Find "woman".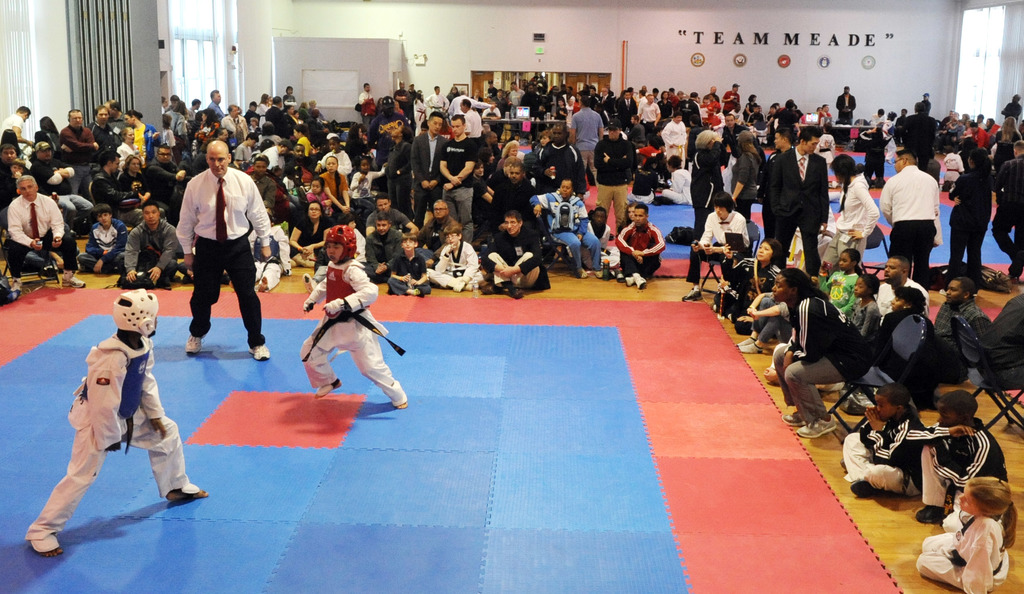
left=319, top=155, right=353, bottom=218.
